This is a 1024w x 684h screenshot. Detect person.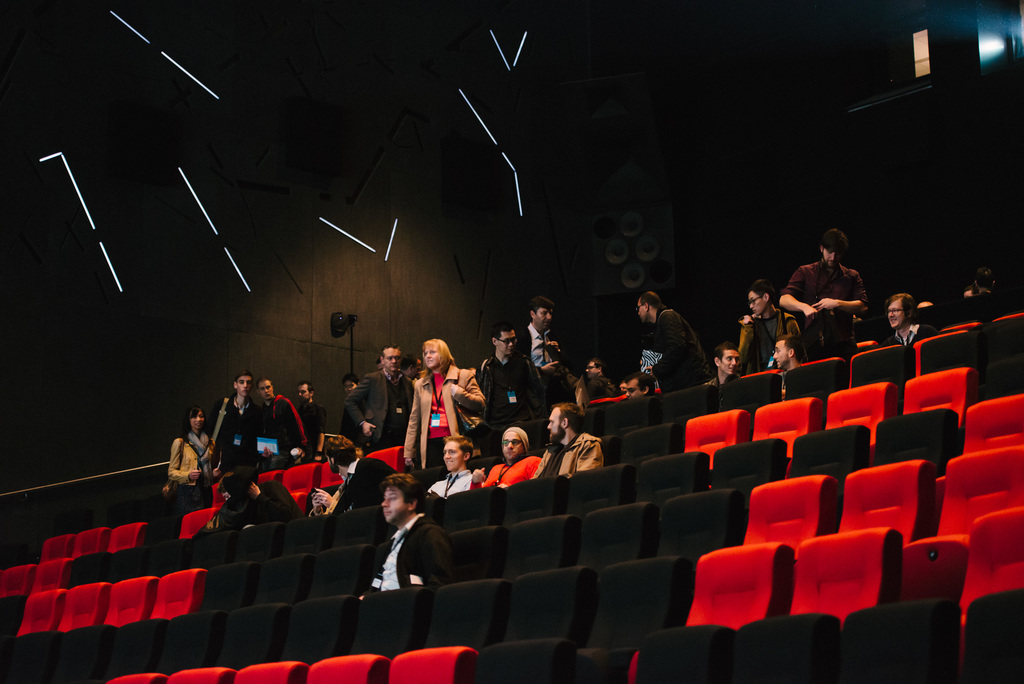
region(429, 437, 481, 500).
